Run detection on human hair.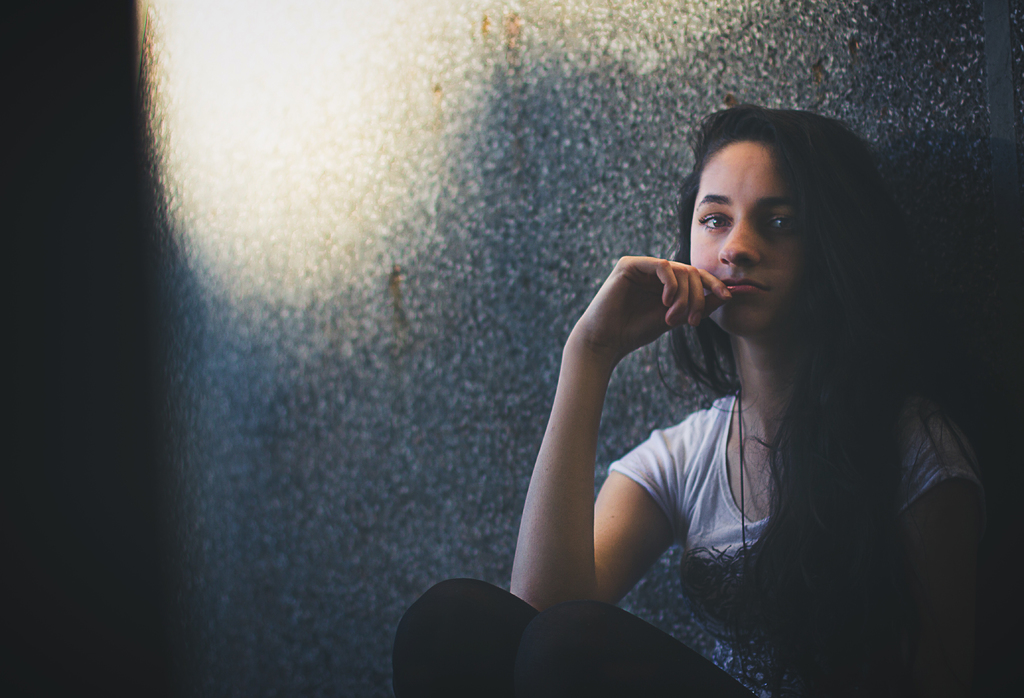
Result: bbox=[634, 98, 950, 633].
